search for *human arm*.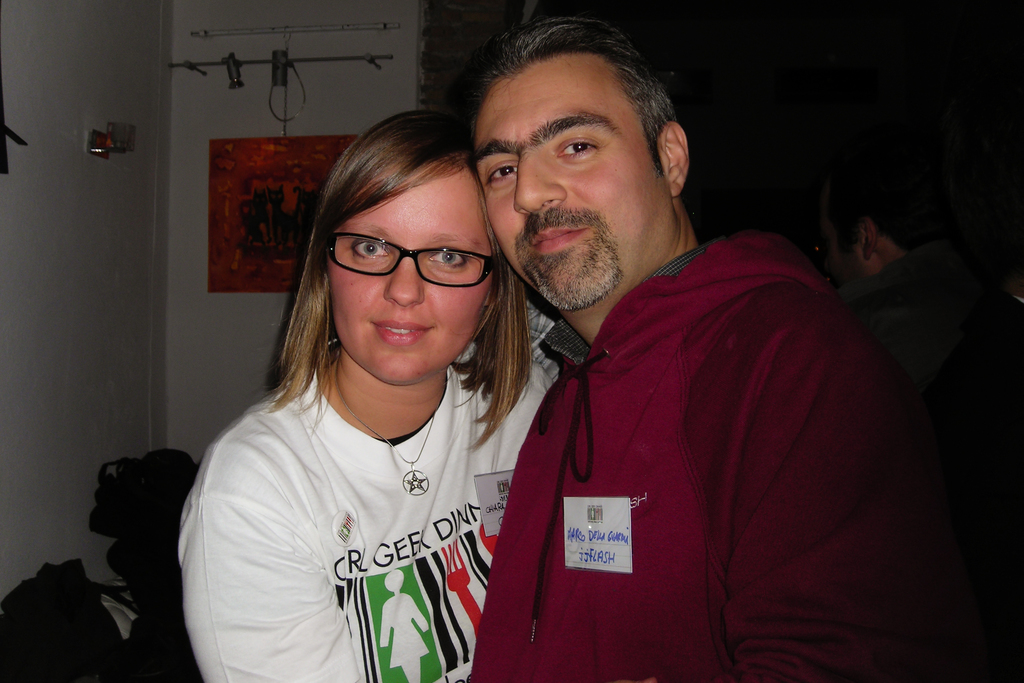
Found at {"x1": 709, "y1": 285, "x2": 922, "y2": 674}.
